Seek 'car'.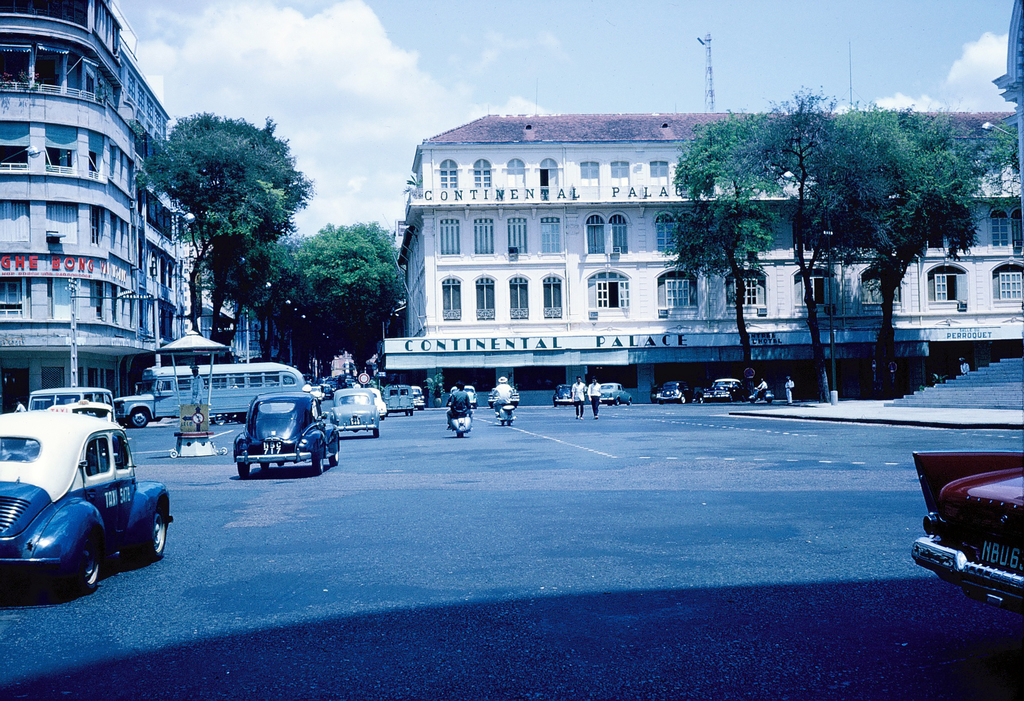
crop(552, 386, 576, 405).
